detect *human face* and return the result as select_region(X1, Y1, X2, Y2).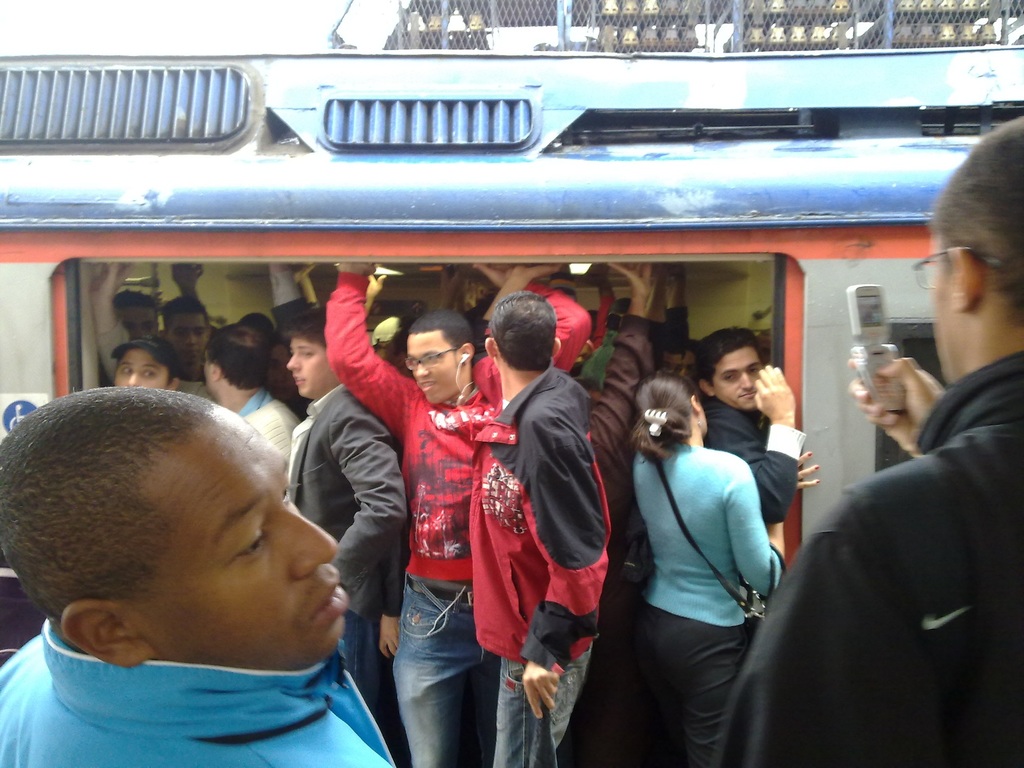
select_region(133, 397, 350, 656).
